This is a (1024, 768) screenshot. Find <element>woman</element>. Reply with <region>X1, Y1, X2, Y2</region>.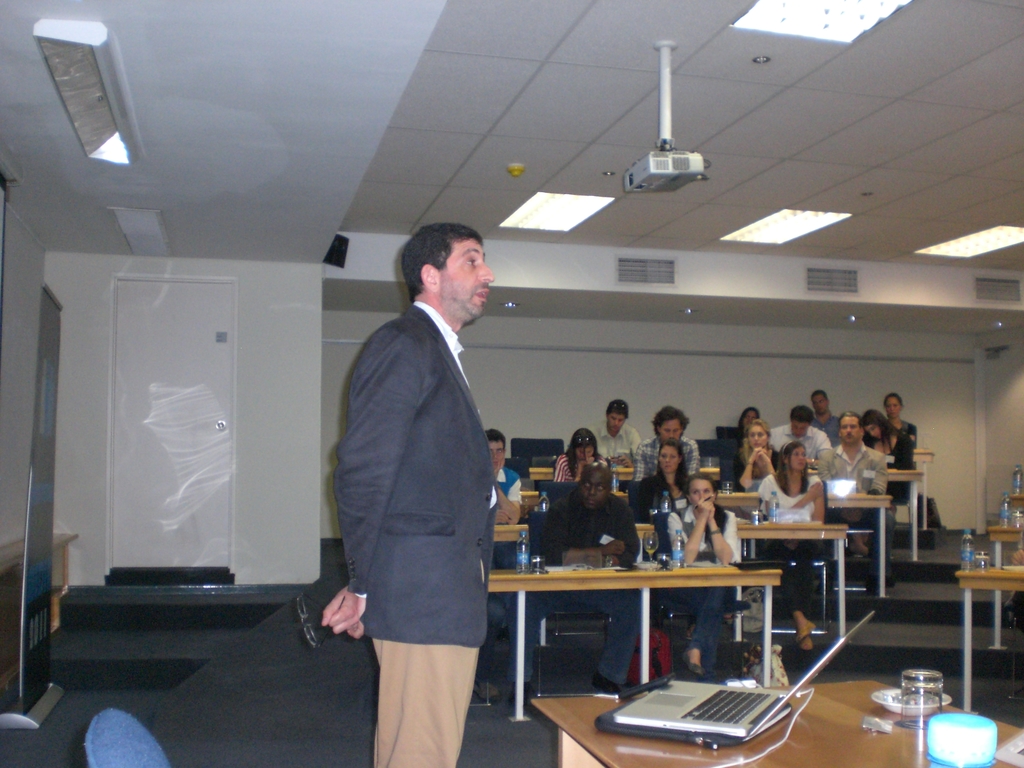
<region>662, 476, 739, 677</region>.
